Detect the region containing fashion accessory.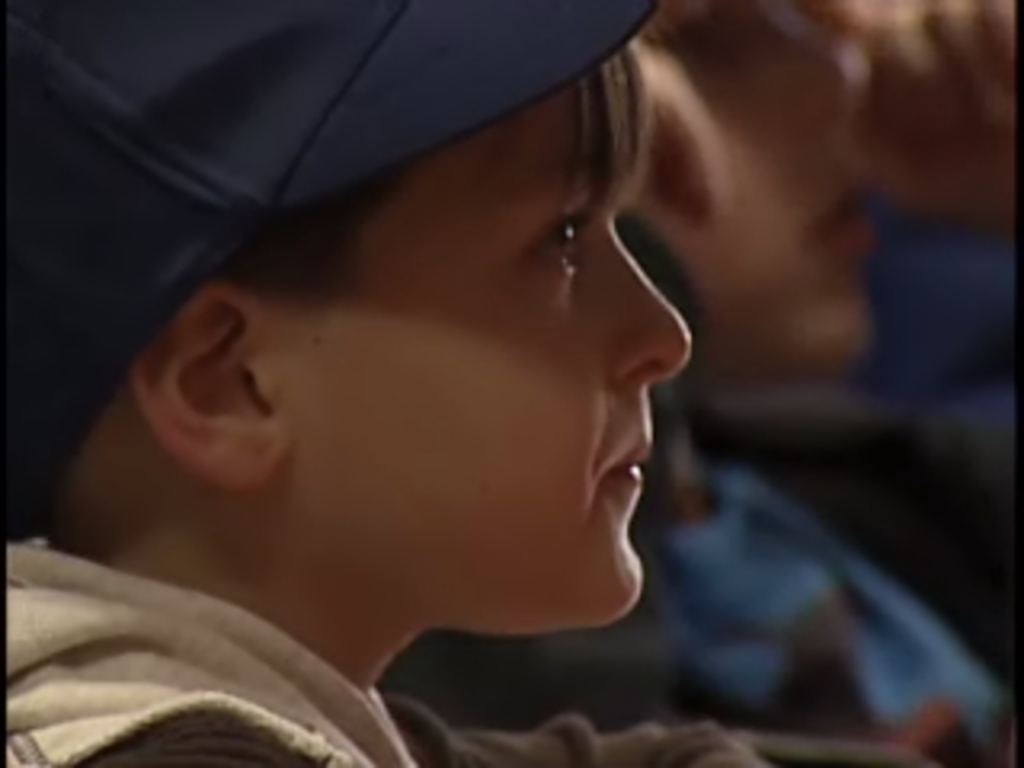
x1=0, y1=0, x2=666, y2=413.
